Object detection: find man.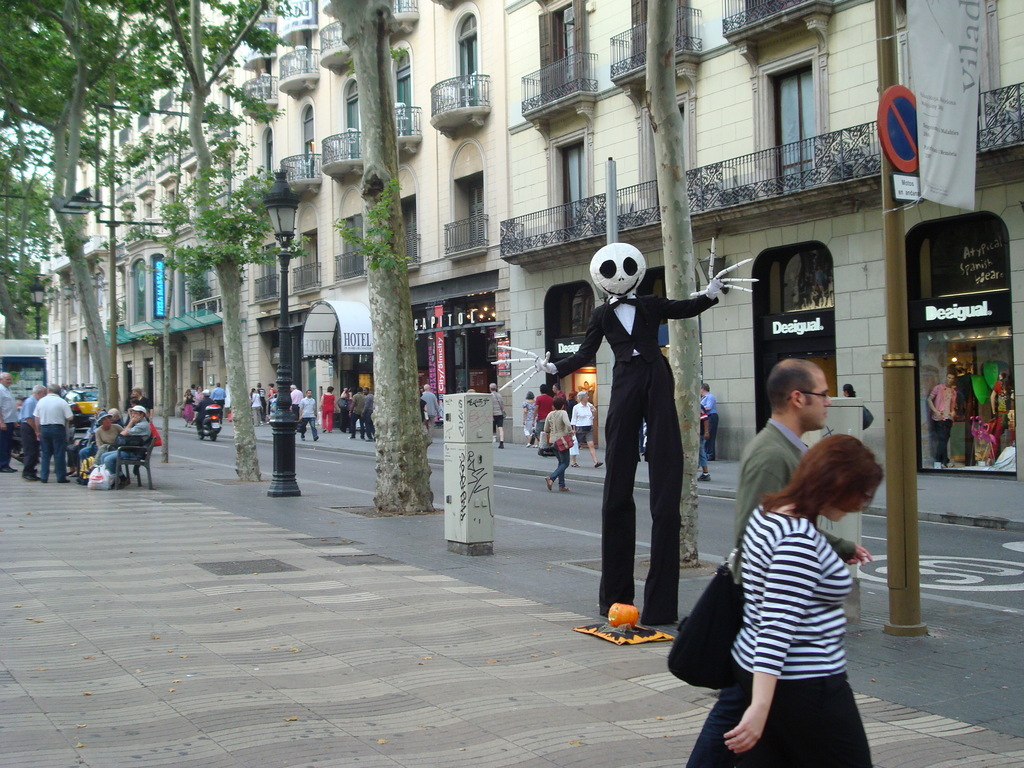
detection(213, 385, 227, 400).
